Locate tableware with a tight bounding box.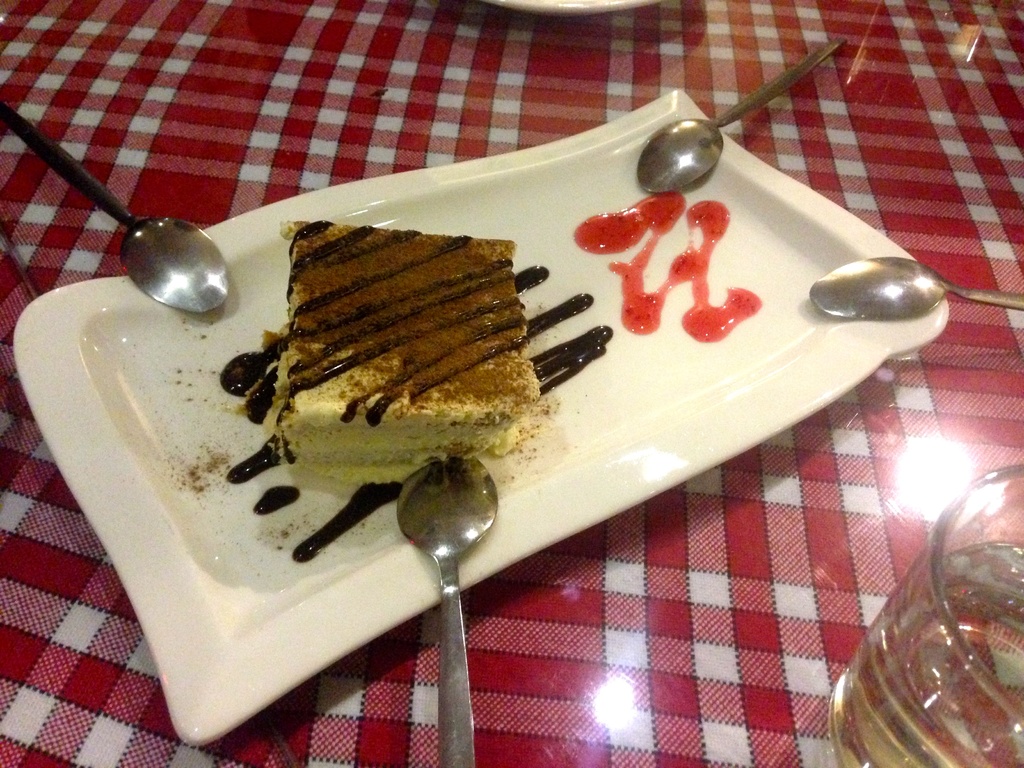
detection(825, 461, 1023, 767).
